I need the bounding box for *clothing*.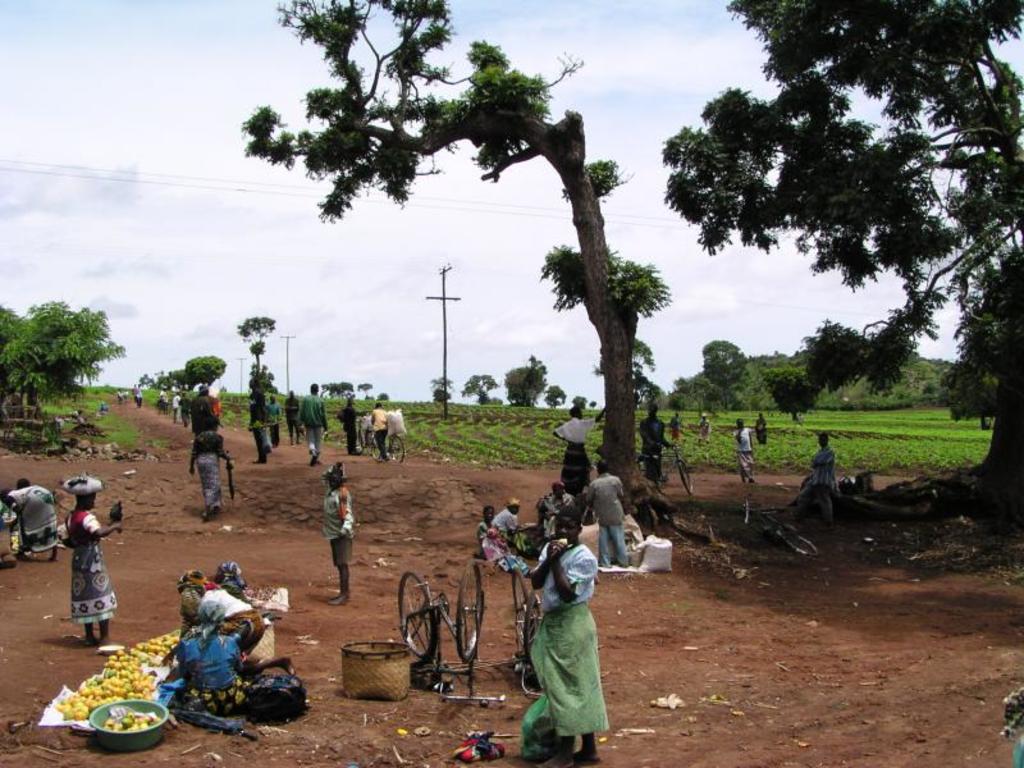
Here it is: <bbox>300, 396, 330, 463</bbox>.
